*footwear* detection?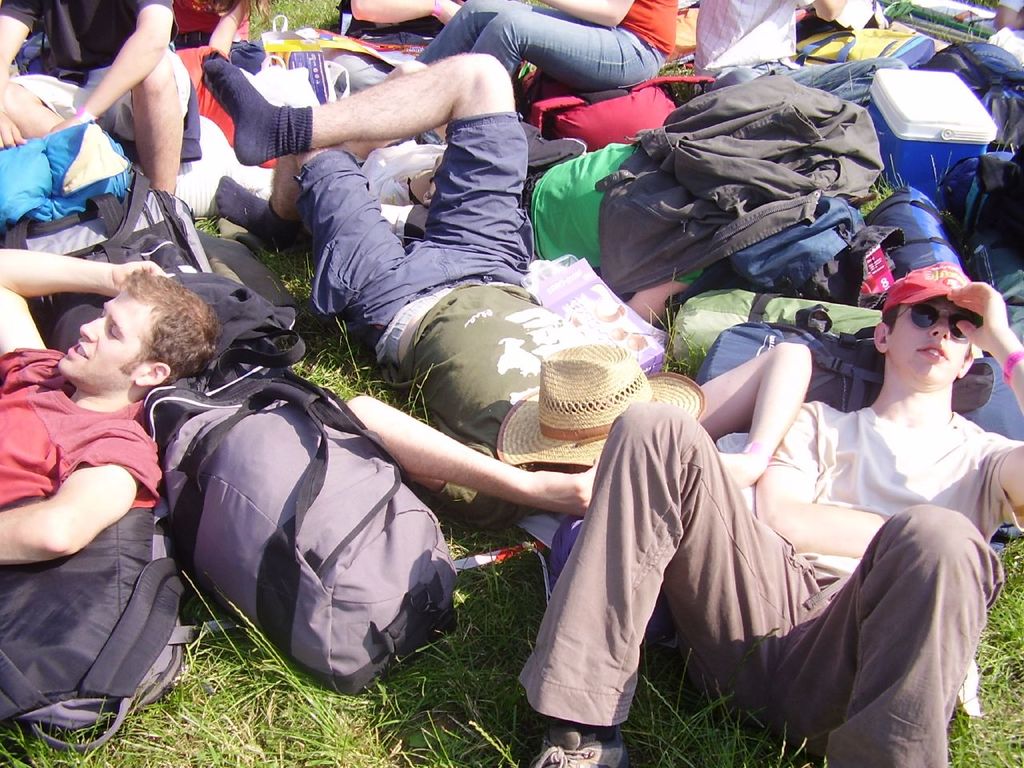
(526, 723, 632, 767)
